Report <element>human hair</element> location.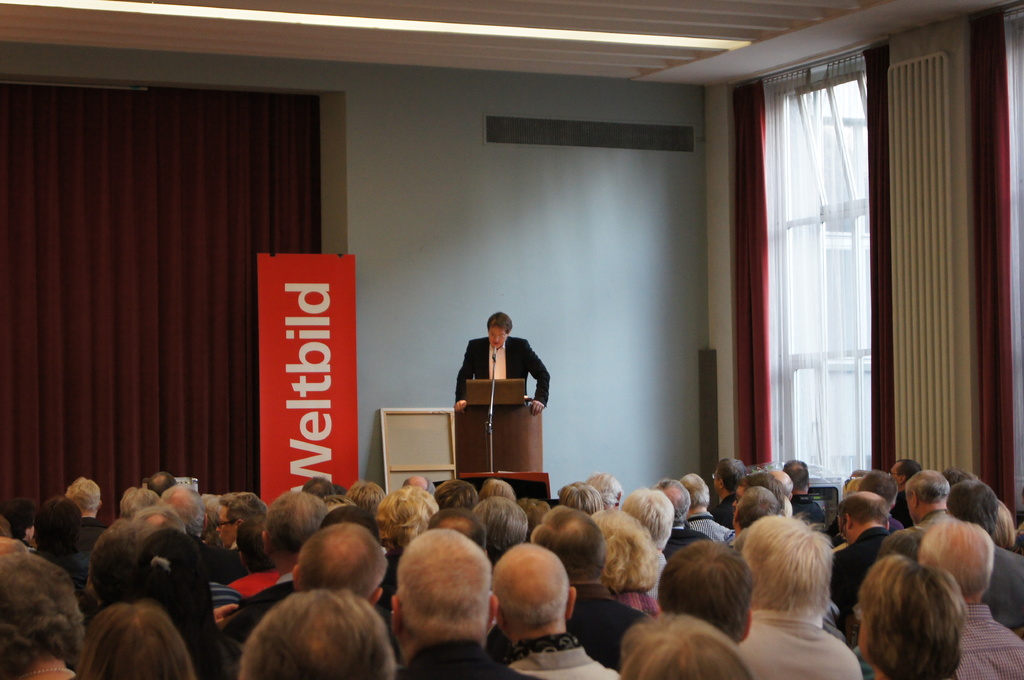
Report: <box>778,454,810,488</box>.
